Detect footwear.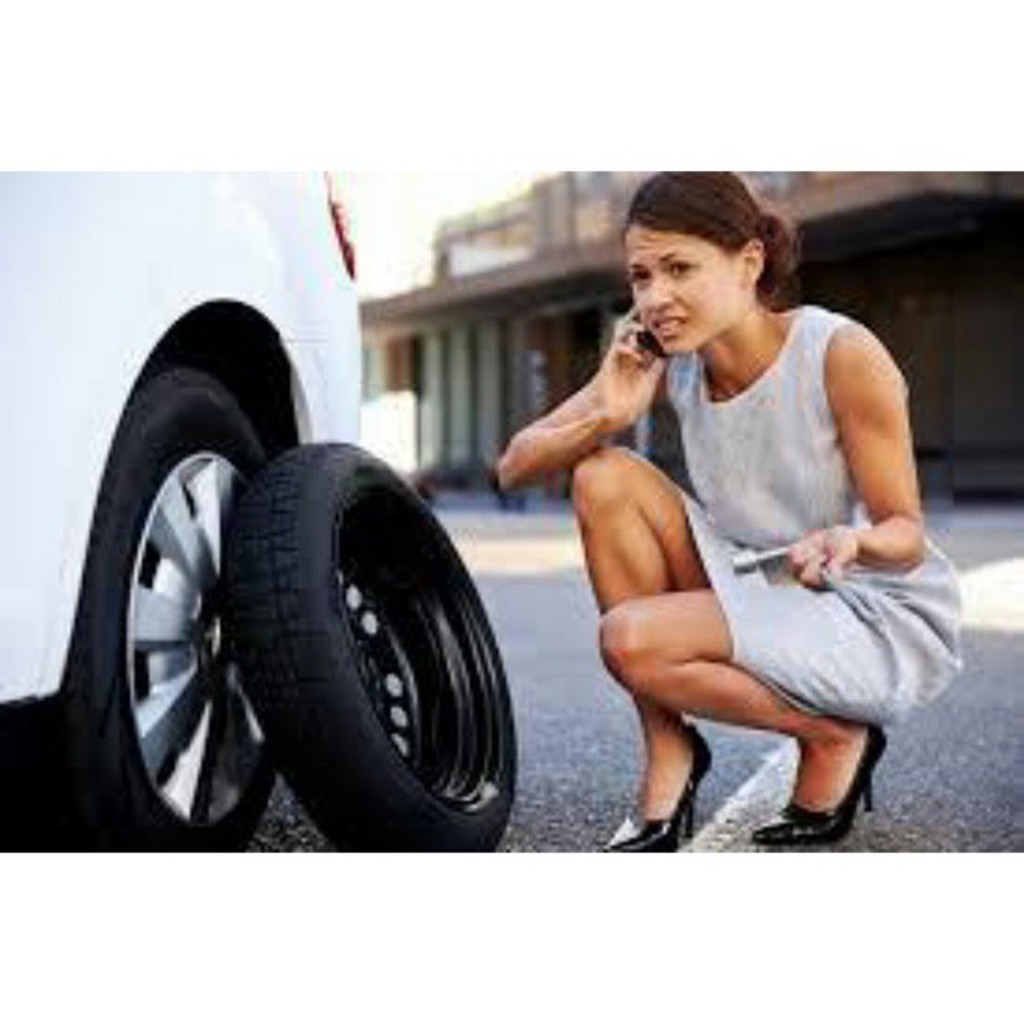
Detected at select_region(787, 726, 893, 846).
